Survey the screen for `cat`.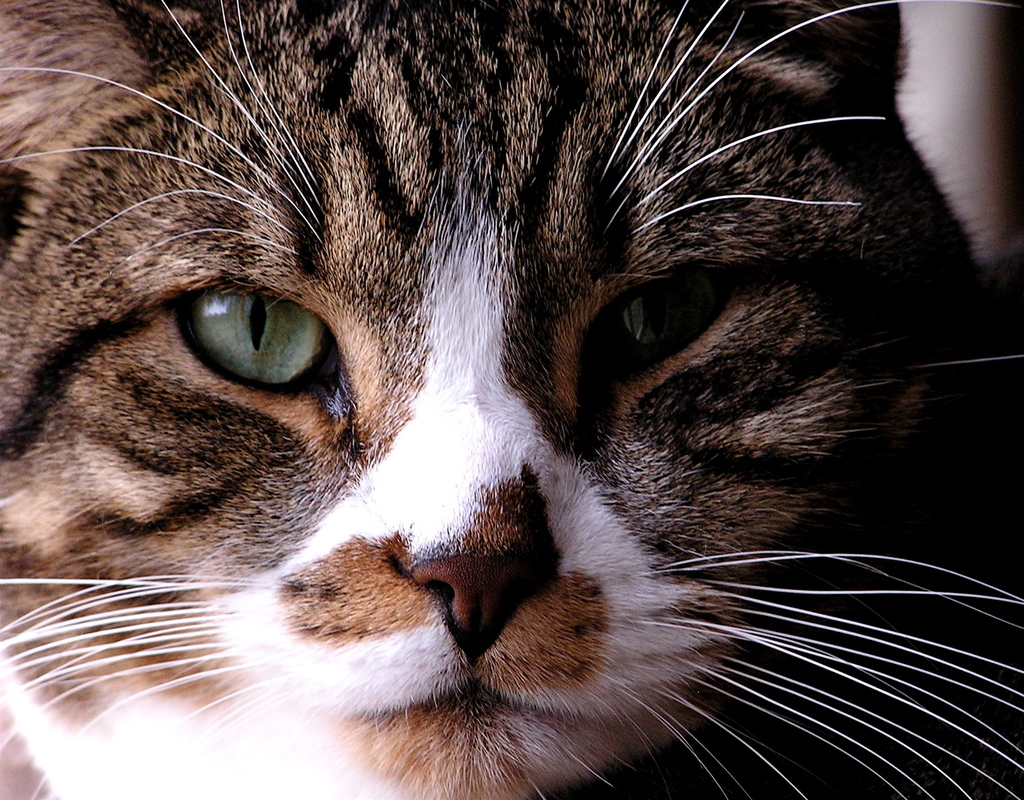
Survey found: rect(0, 0, 1023, 799).
